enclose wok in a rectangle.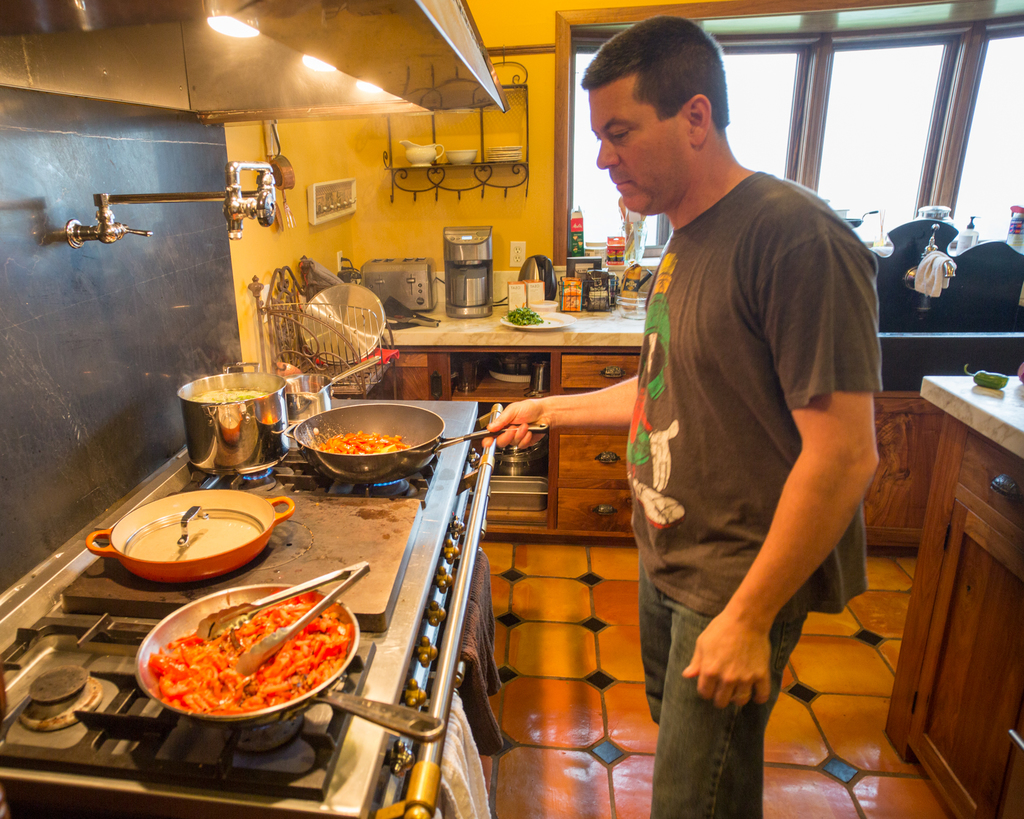
bbox=[82, 491, 293, 584].
